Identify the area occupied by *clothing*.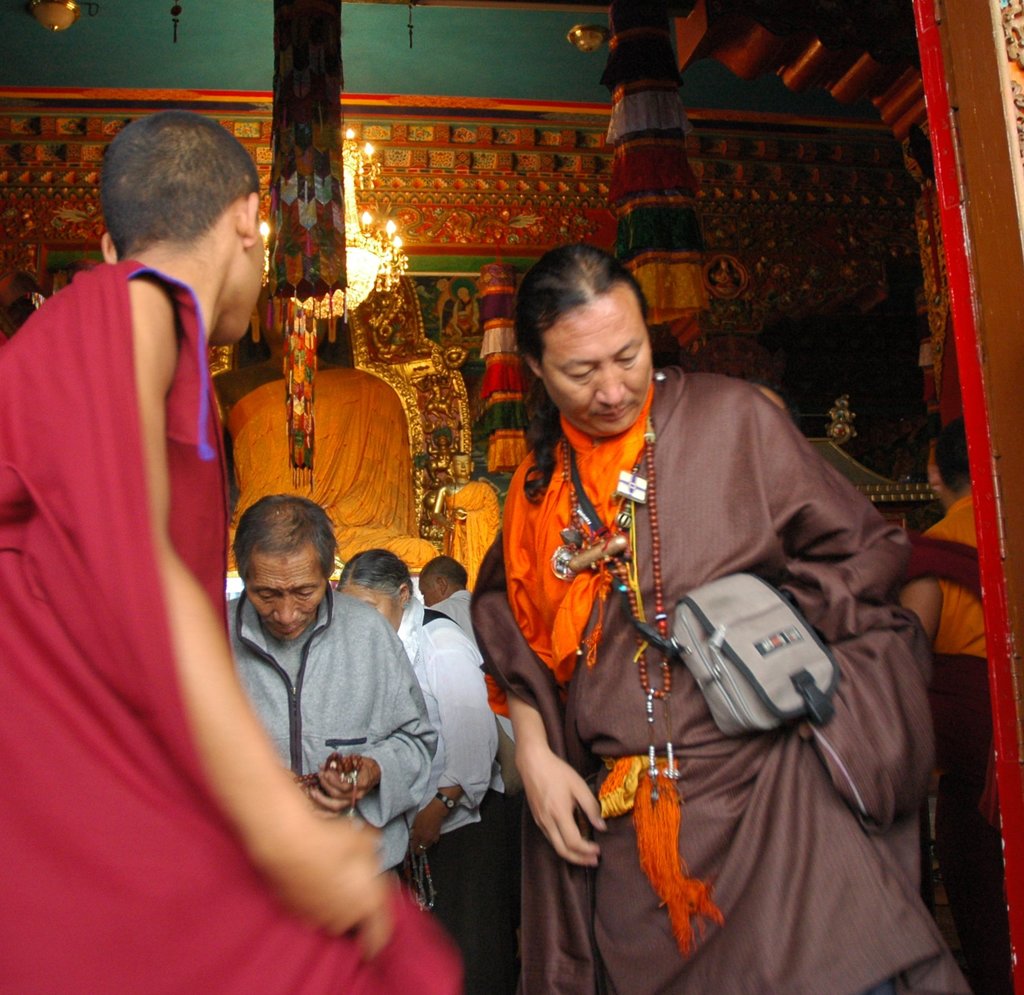
Area: {"left": 226, "top": 582, "right": 438, "bottom": 886}.
